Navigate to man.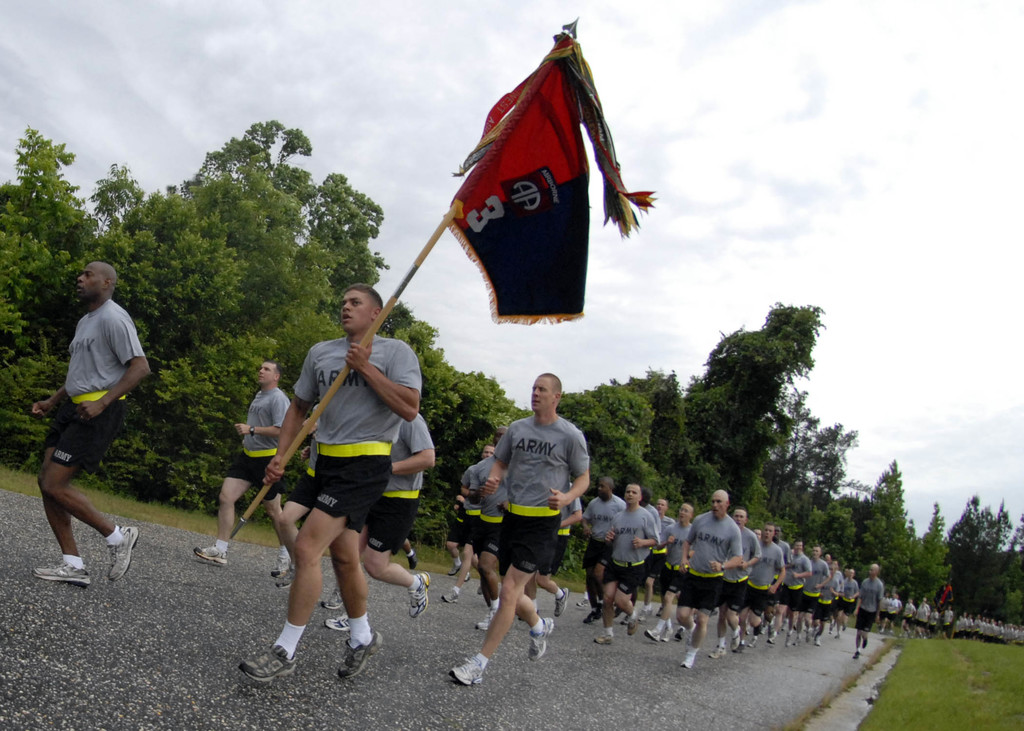
Navigation target: BBox(576, 474, 620, 606).
